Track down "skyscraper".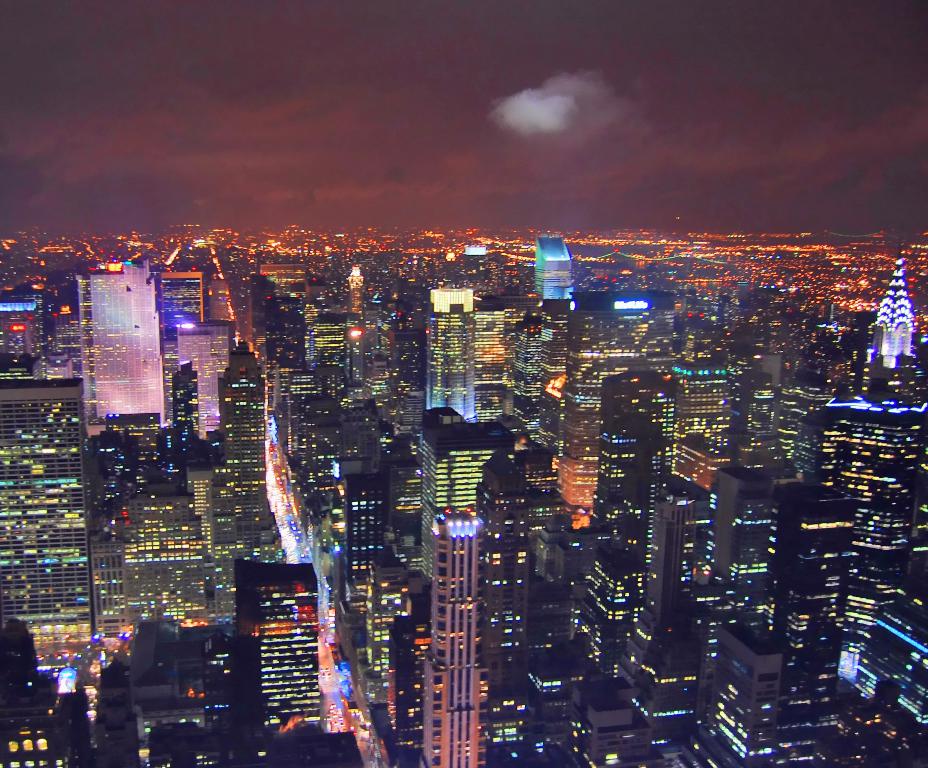
Tracked to x1=419, y1=408, x2=494, y2=767.
